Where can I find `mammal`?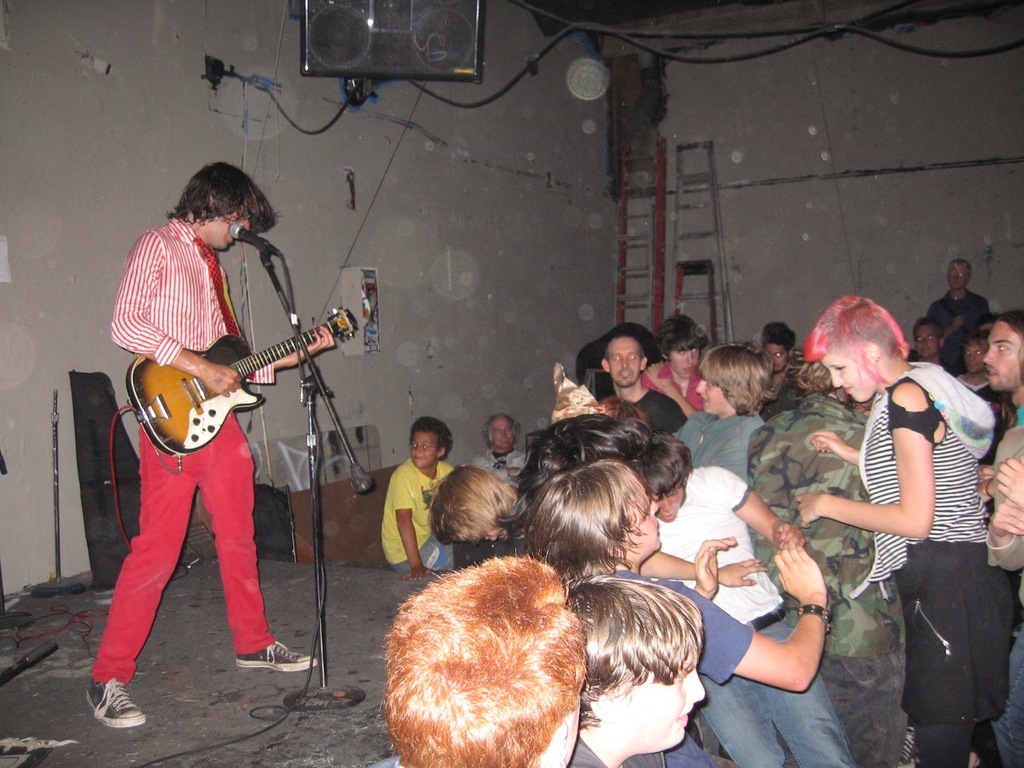
You can find it at [354, 564, 601, 767].
